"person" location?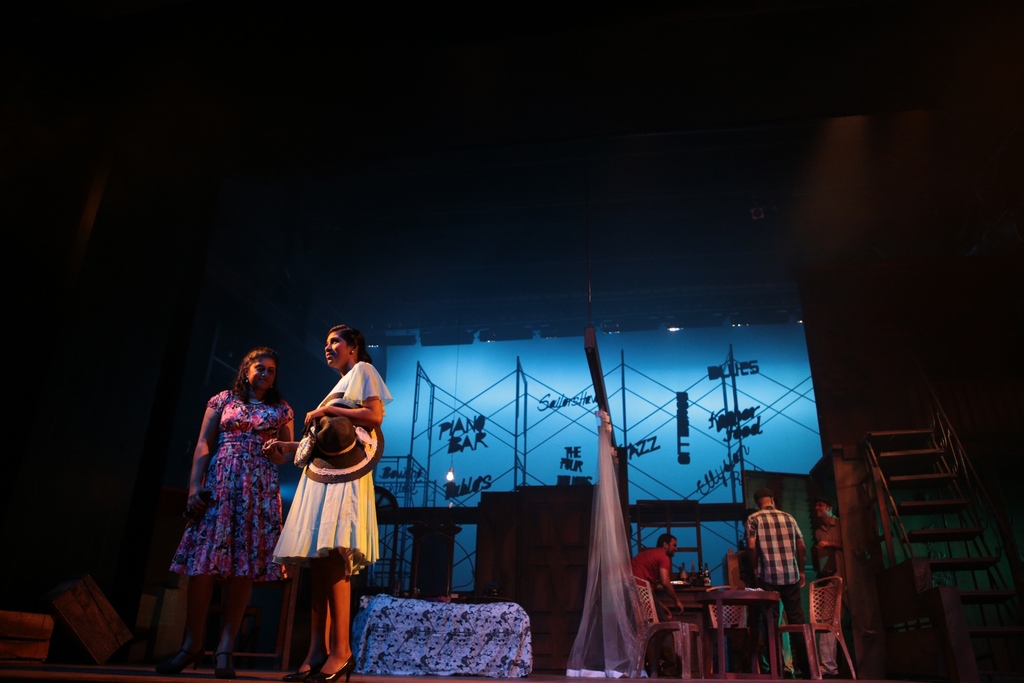
rect(806, 494, 831, 680)
